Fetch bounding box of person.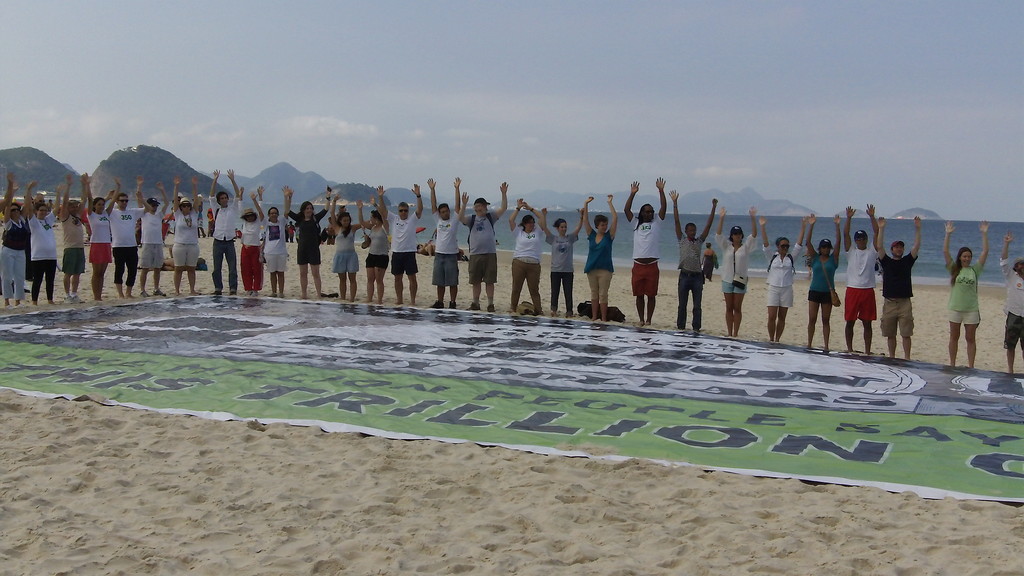
Bbox: (373, 180, 428, 314).
